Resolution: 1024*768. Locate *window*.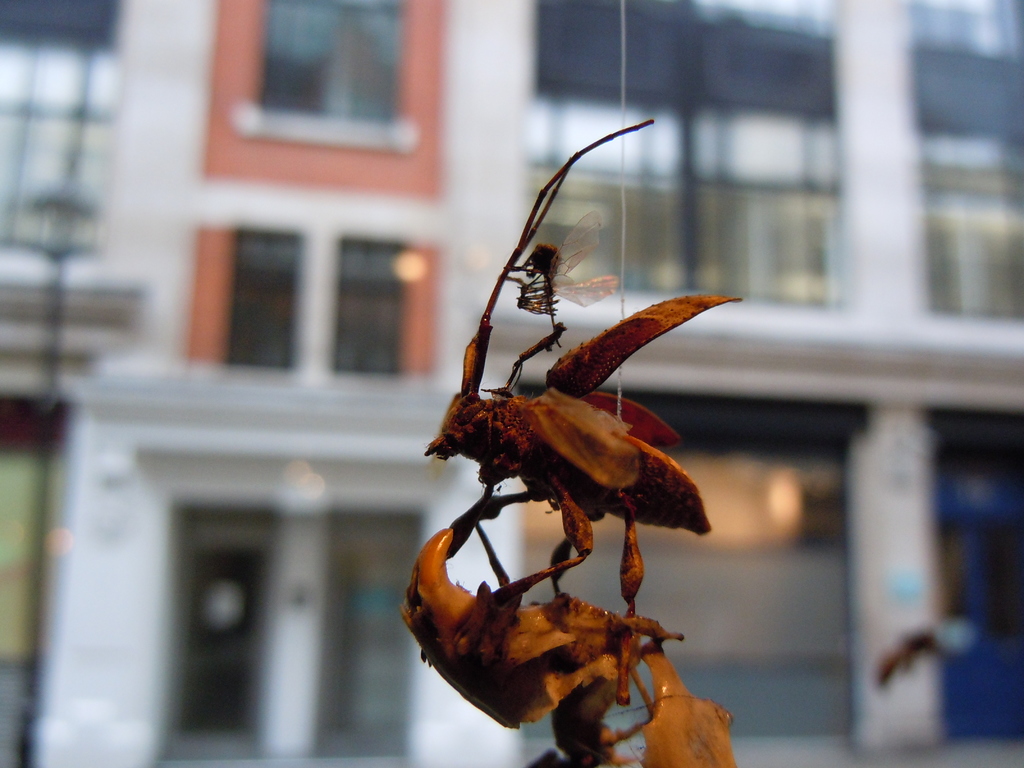
(x1=333, y1=235, x2=422, y2=372).
